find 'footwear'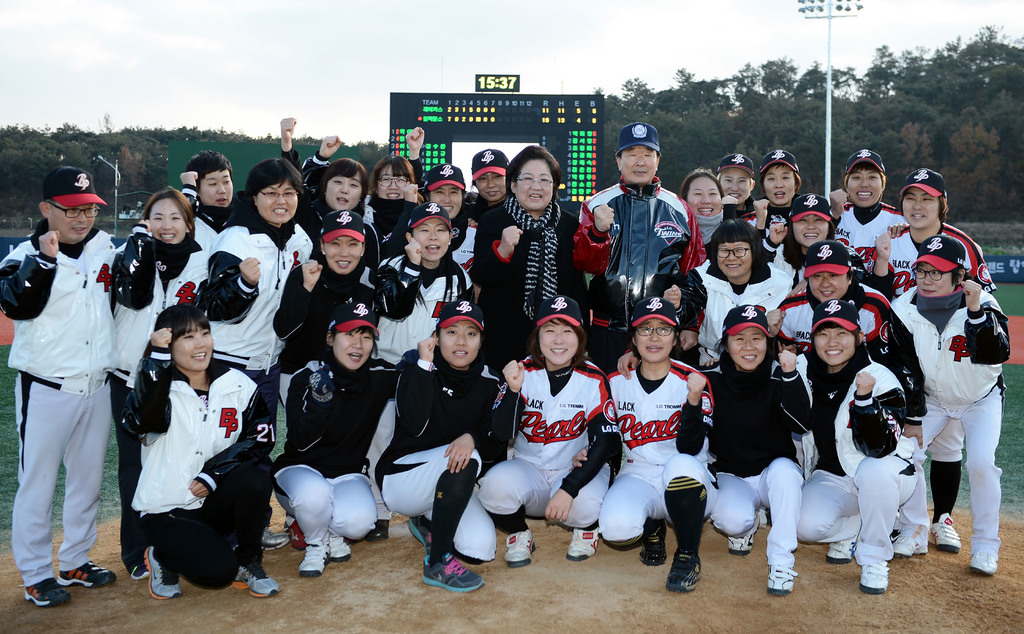
<box>498,532,539,564</box>
